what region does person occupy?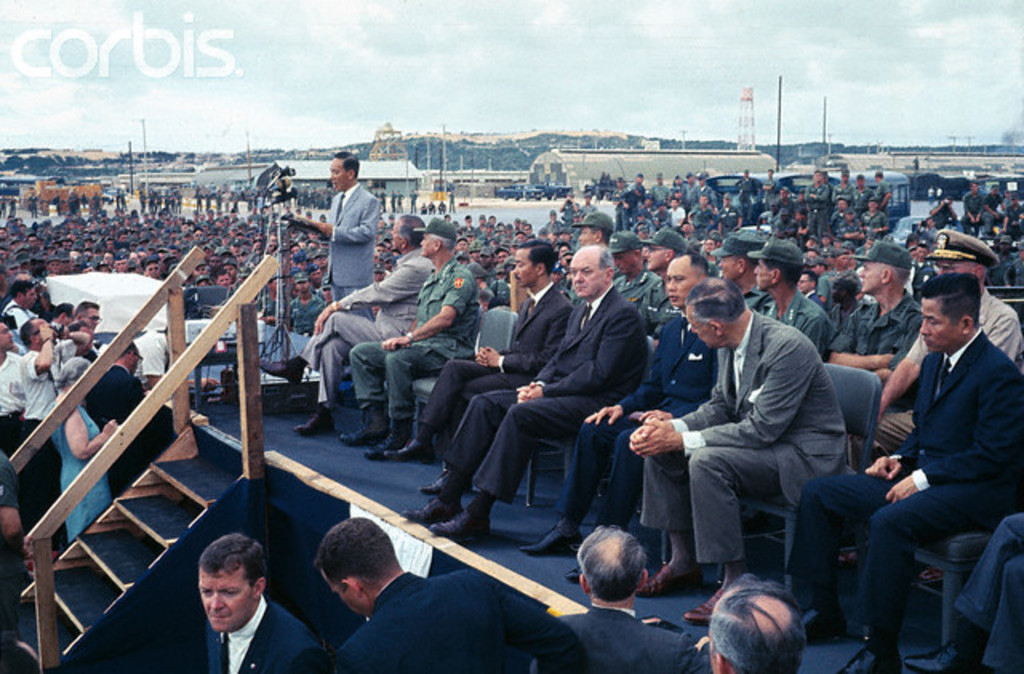
347:215:486:450.
